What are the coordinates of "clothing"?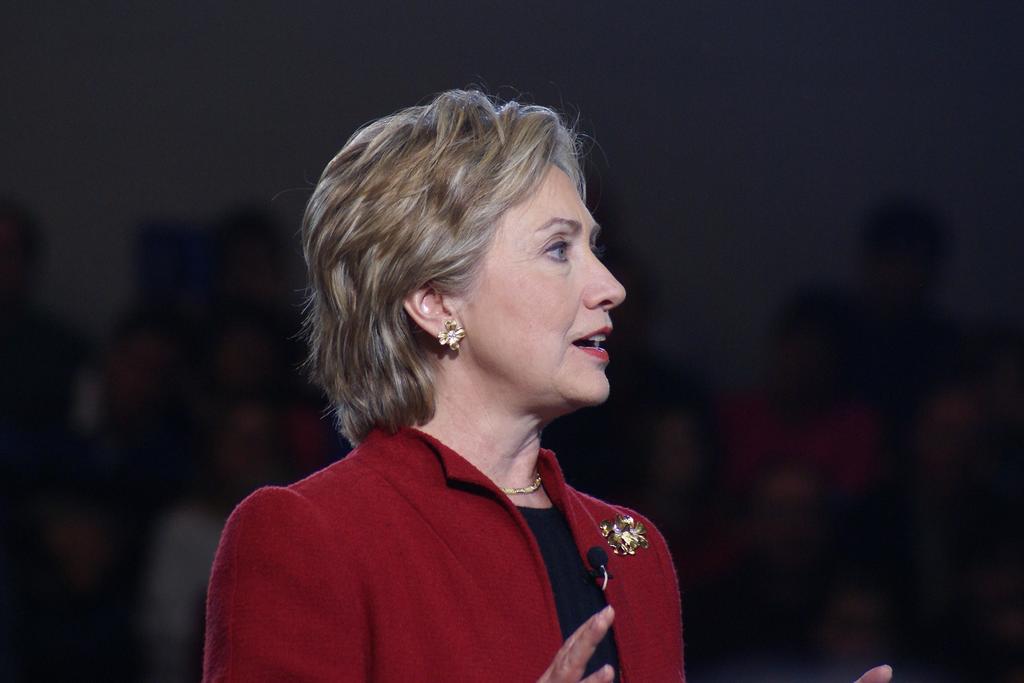
(198,377,692,679).
